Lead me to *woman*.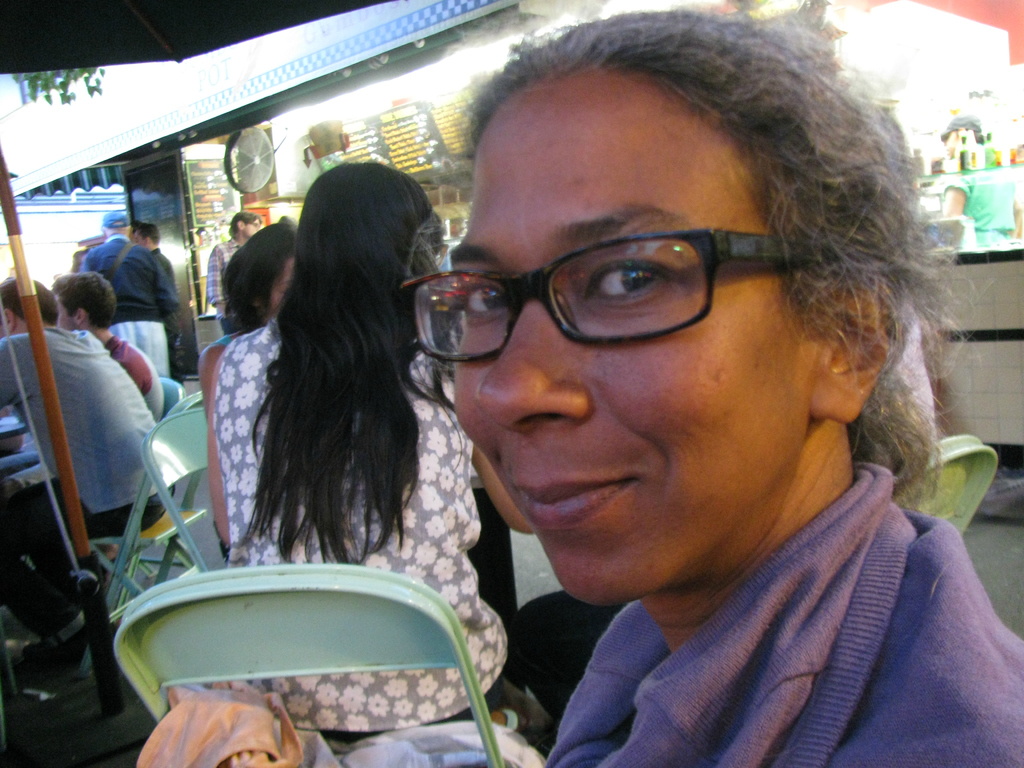
Lead to <box>335,15,1023,760</box>.
